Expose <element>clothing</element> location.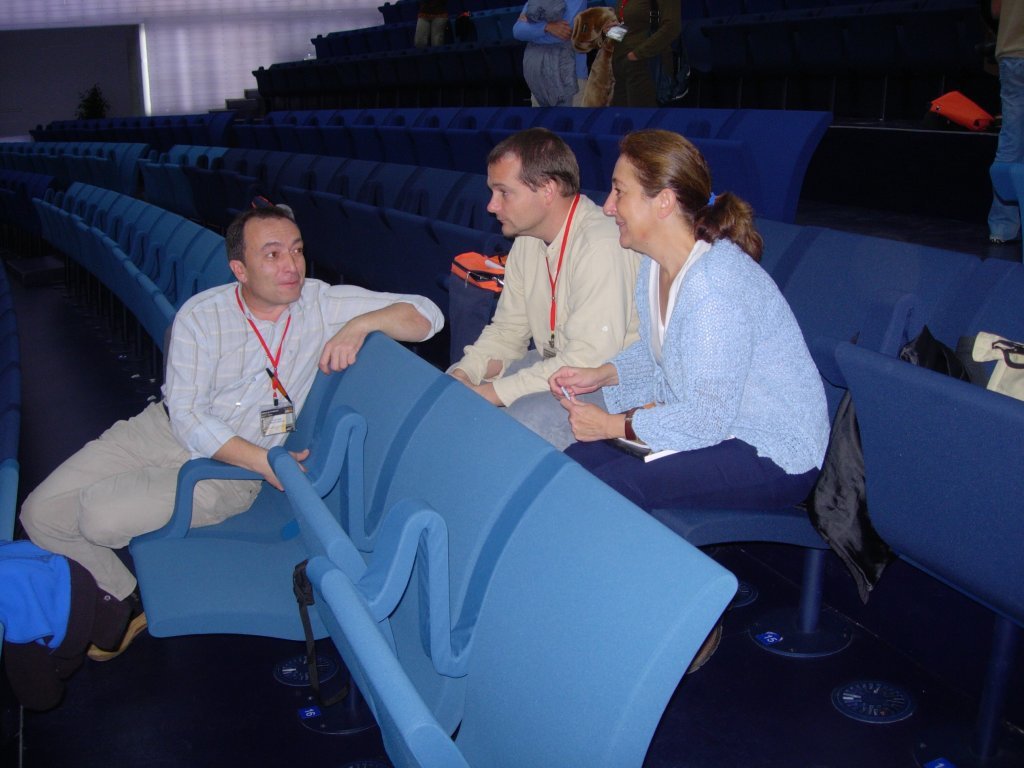
Exposed at (left=564, top=234, right=829, bottom=517).
